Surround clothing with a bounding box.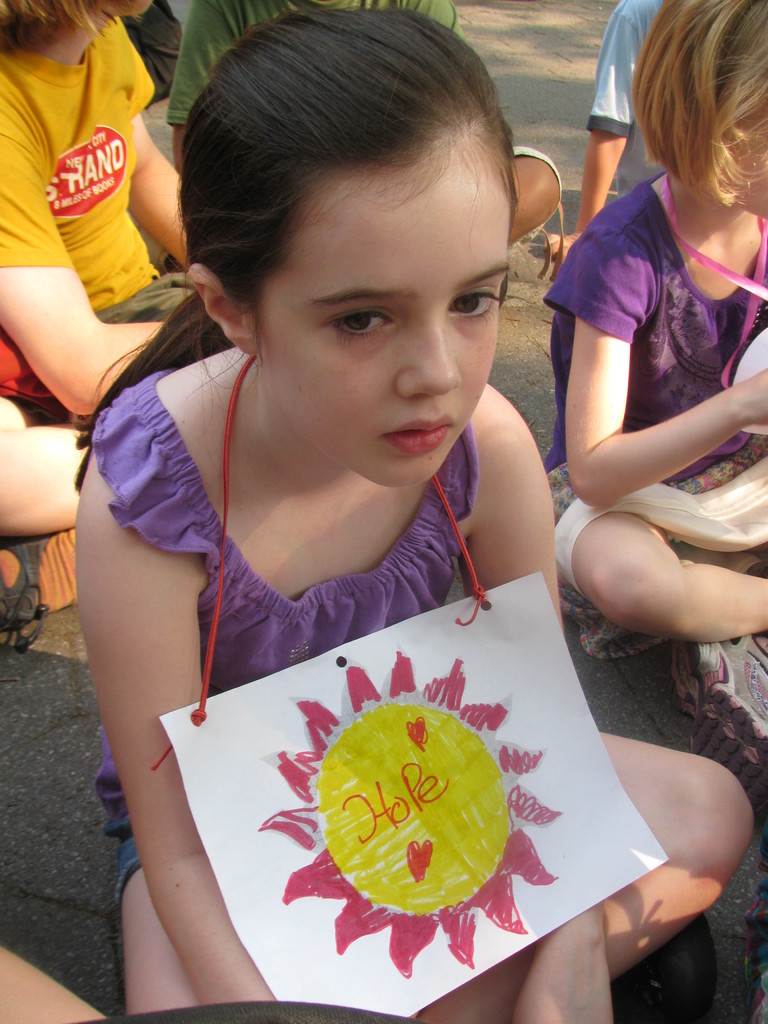
crop(81, 372, 484, 897).
